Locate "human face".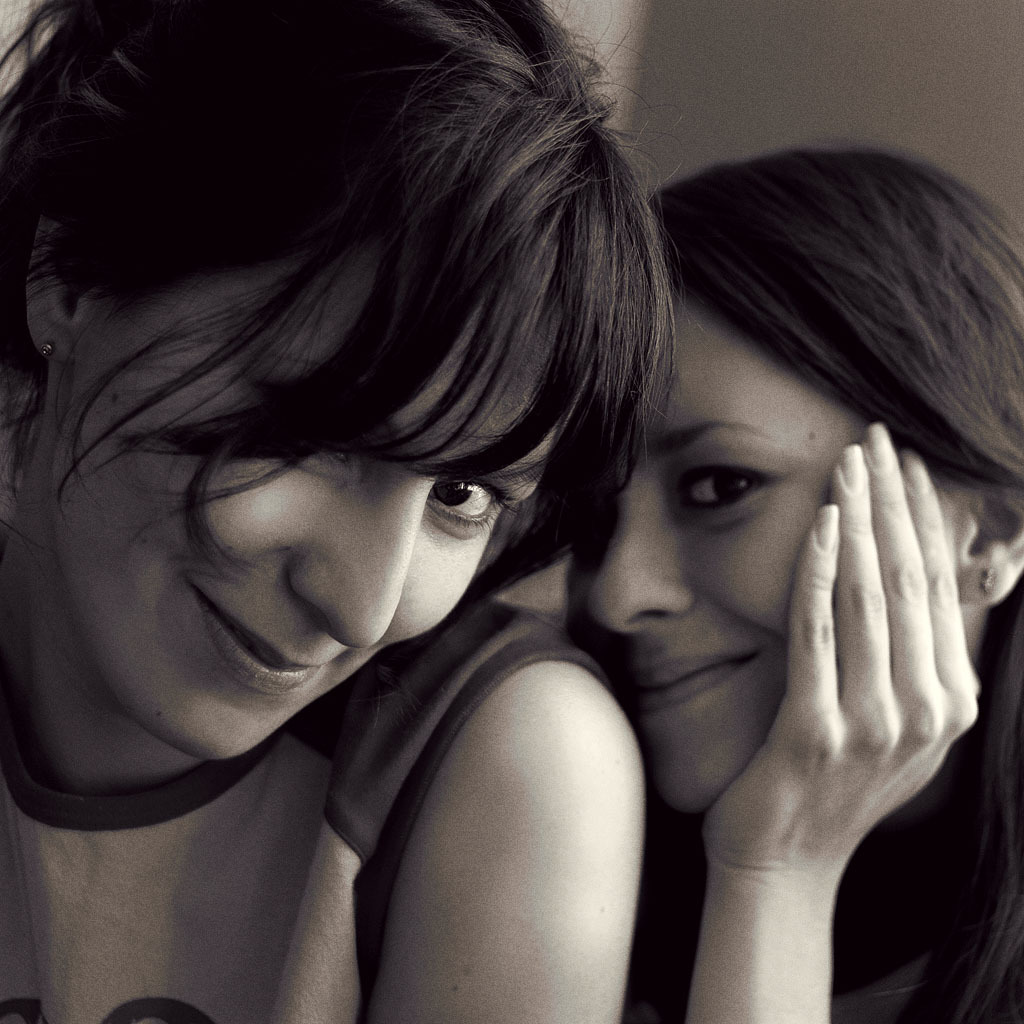
Bounding box: (left=56, top=235, right=583, bottom=760).
